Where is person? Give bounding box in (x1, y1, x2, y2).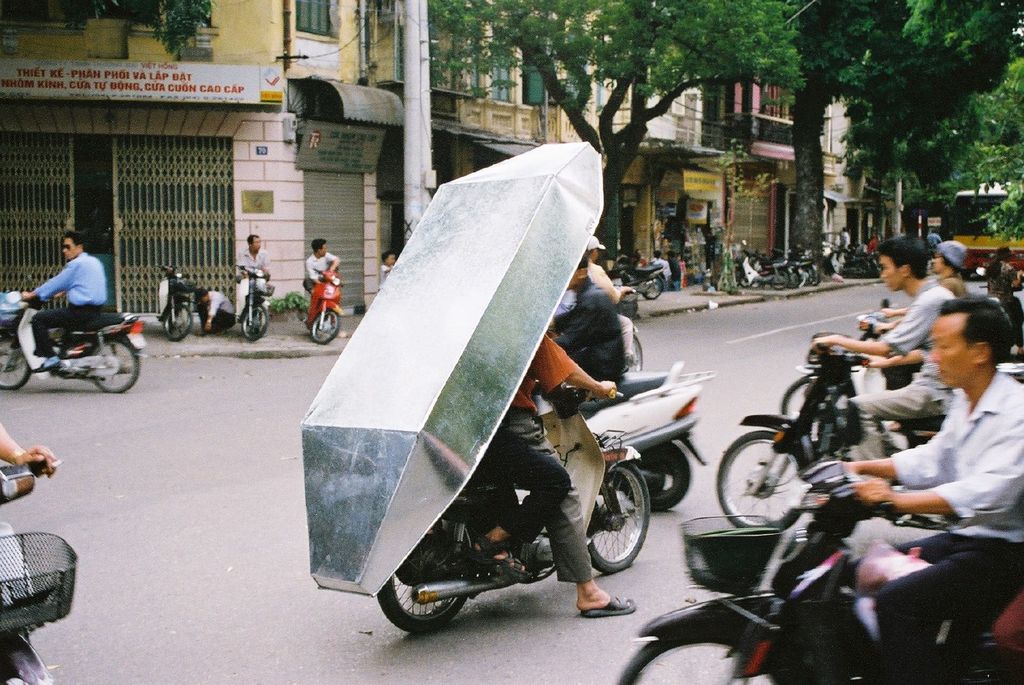
(813, 247, 959, 457).
